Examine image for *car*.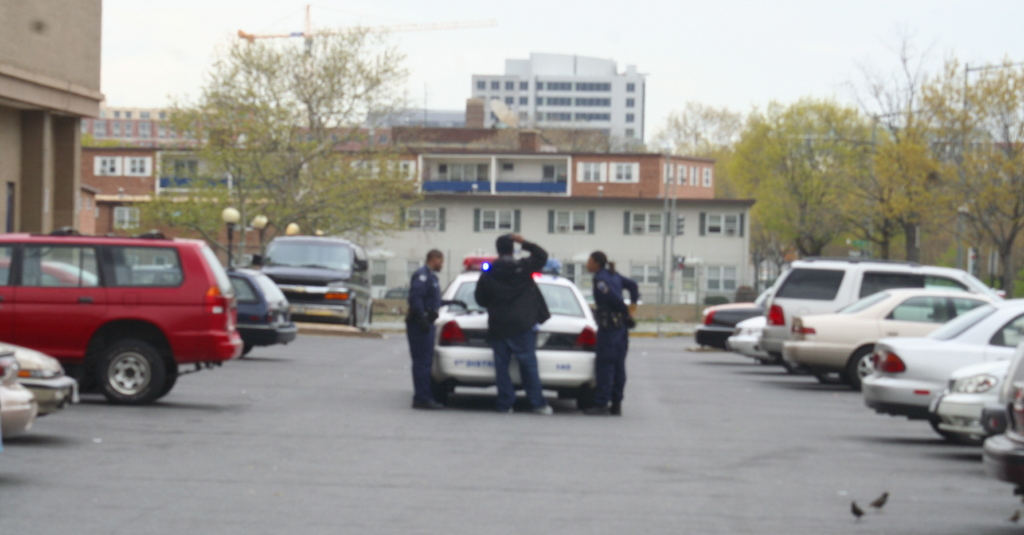
Examination result: [left=120, top=265, right=298, bottom=358].
